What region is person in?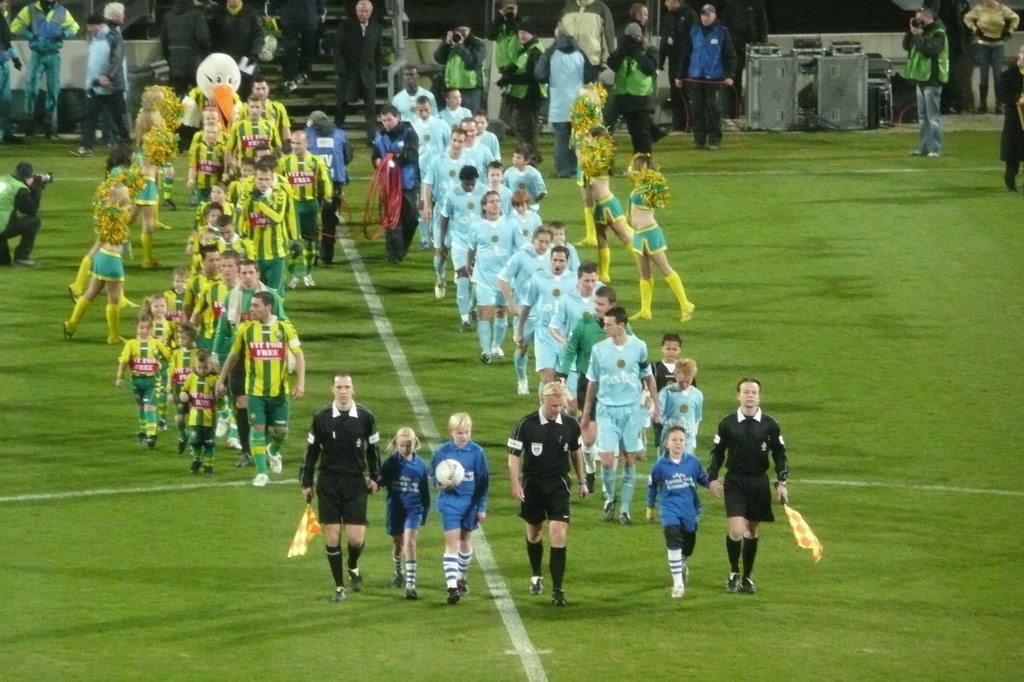
left=302, top=356, right=380, bottom=609.
